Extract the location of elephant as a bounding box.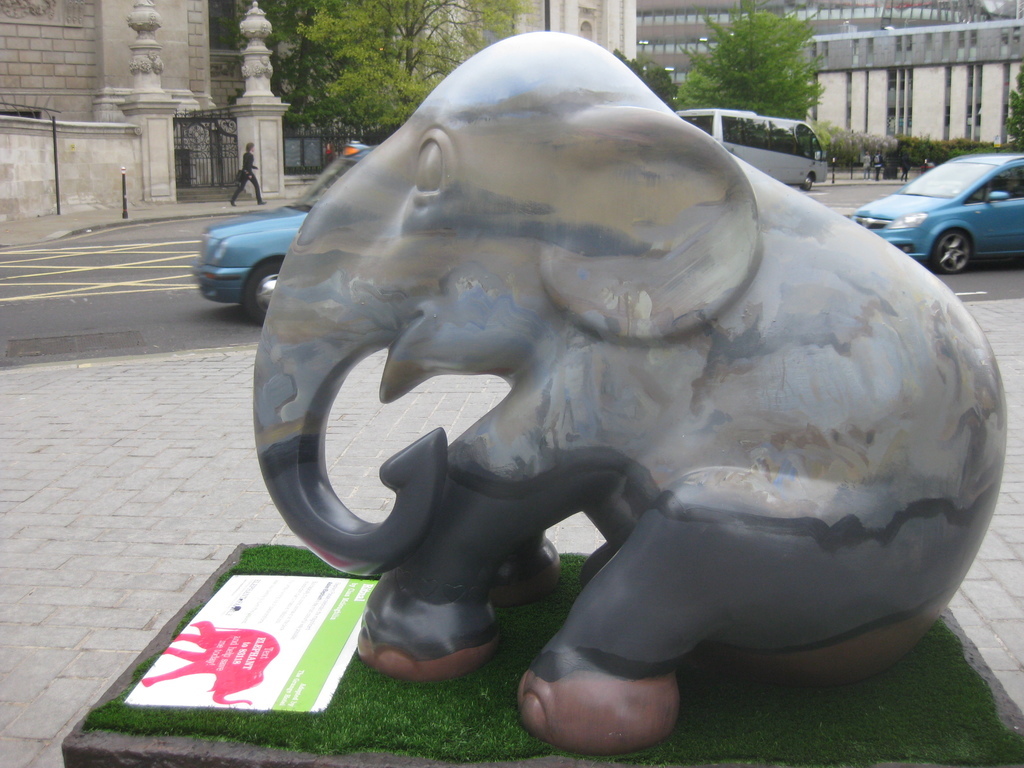
BBox(243, 51, 1005, 723).
